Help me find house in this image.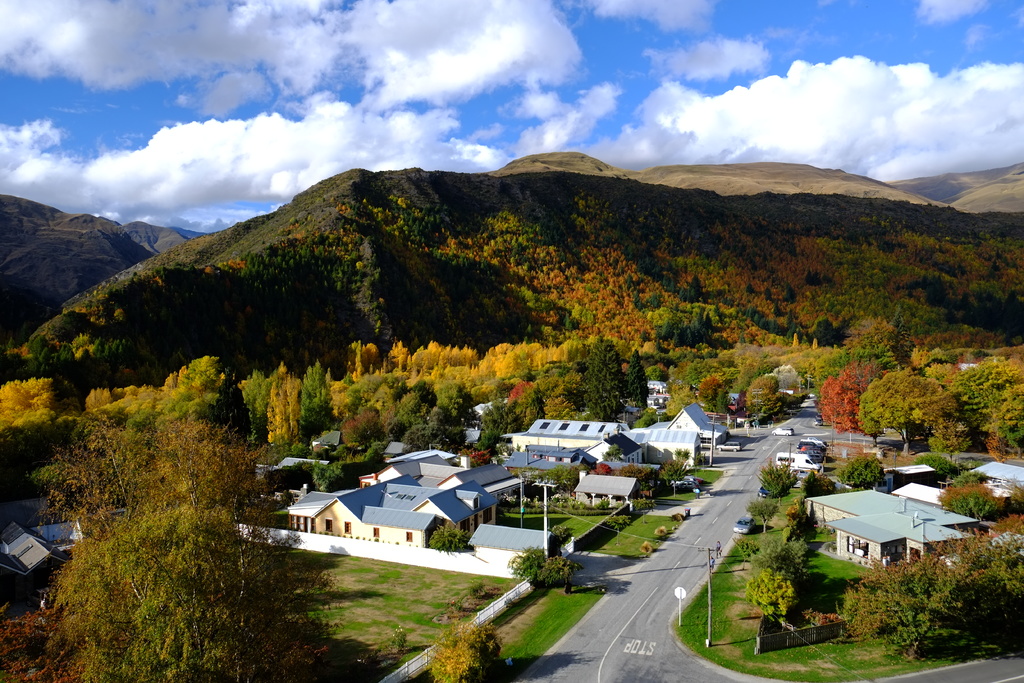
Found it: select_region(0, 538, 64, 605).
